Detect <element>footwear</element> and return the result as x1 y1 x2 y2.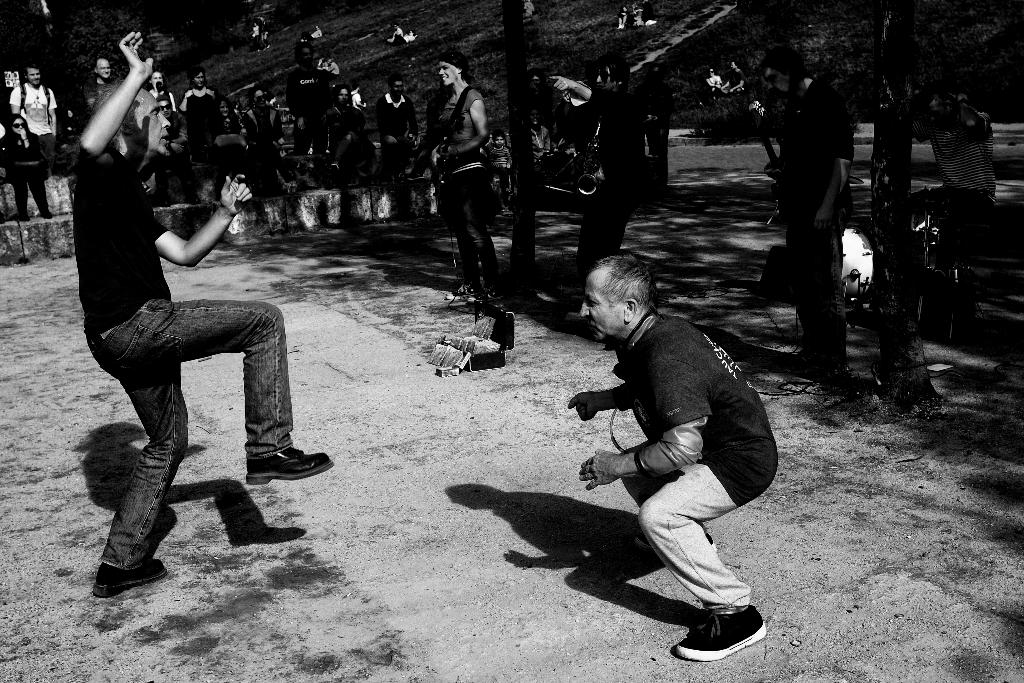
444 278 508 303.
